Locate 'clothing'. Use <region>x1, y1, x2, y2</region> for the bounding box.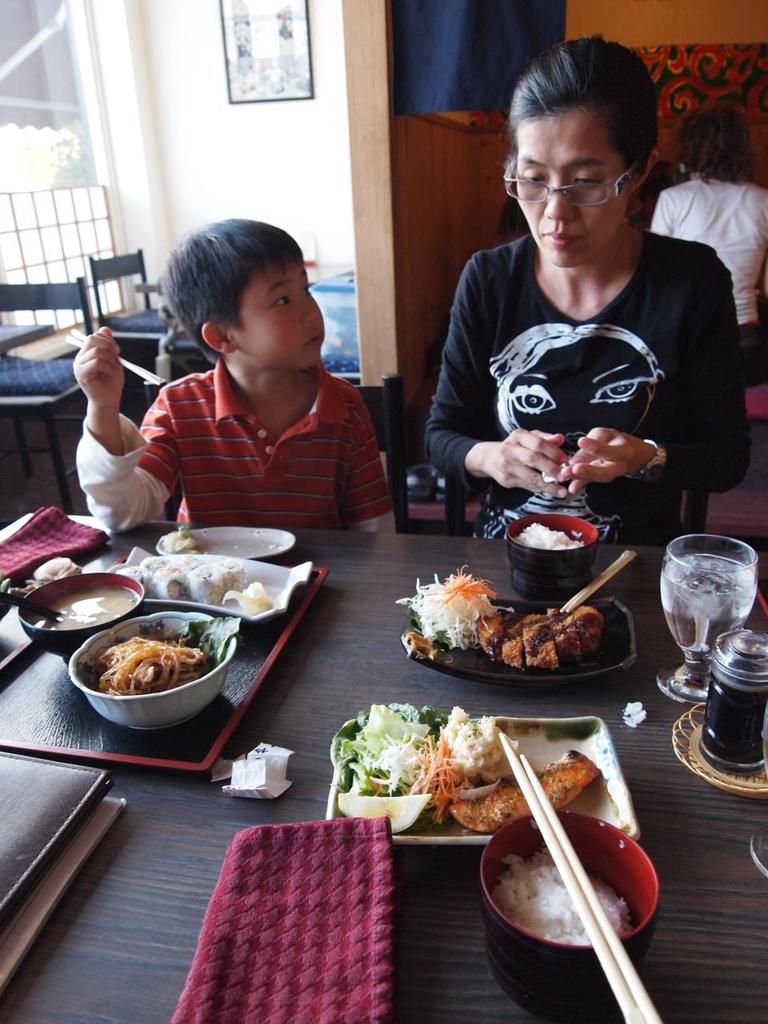
<region>74, 357, 392, 535</region>.
